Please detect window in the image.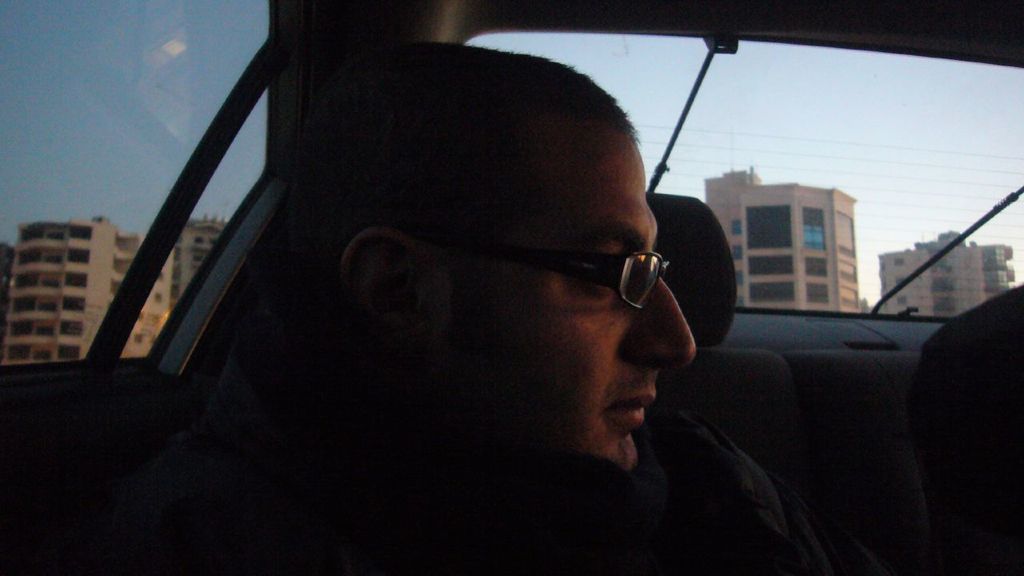
box(836, 261, 858, 282).
